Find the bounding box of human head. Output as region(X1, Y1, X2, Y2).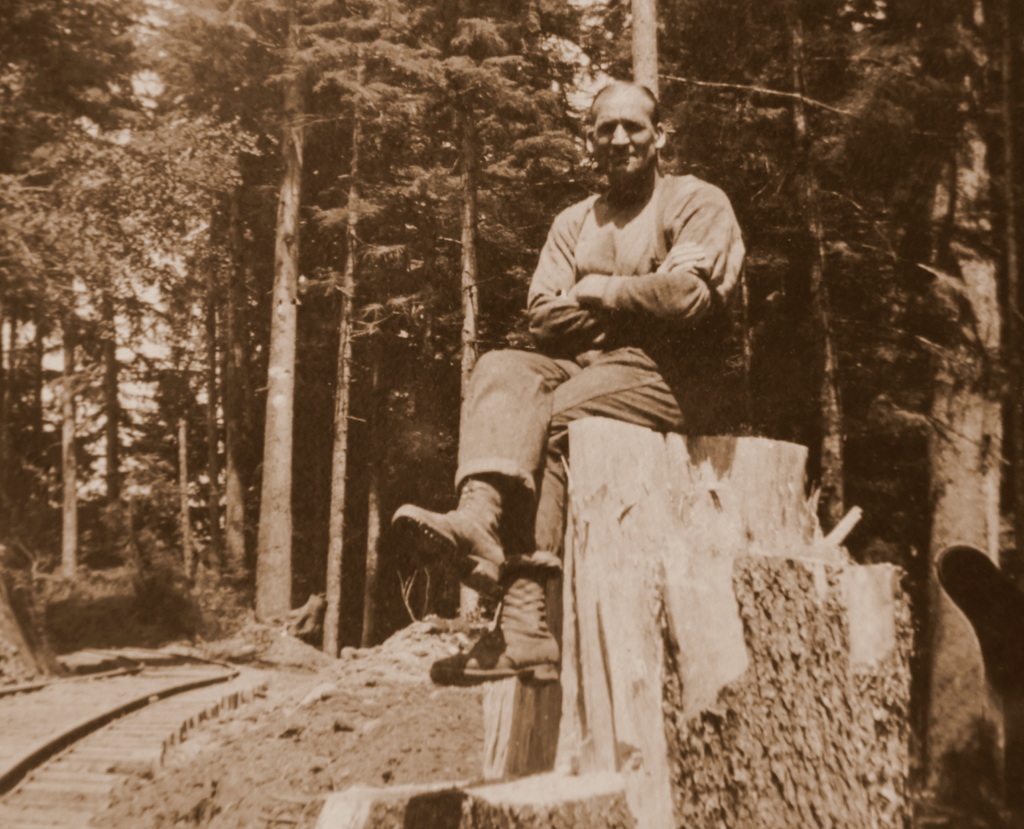
region(568, 72, 687, 181).
